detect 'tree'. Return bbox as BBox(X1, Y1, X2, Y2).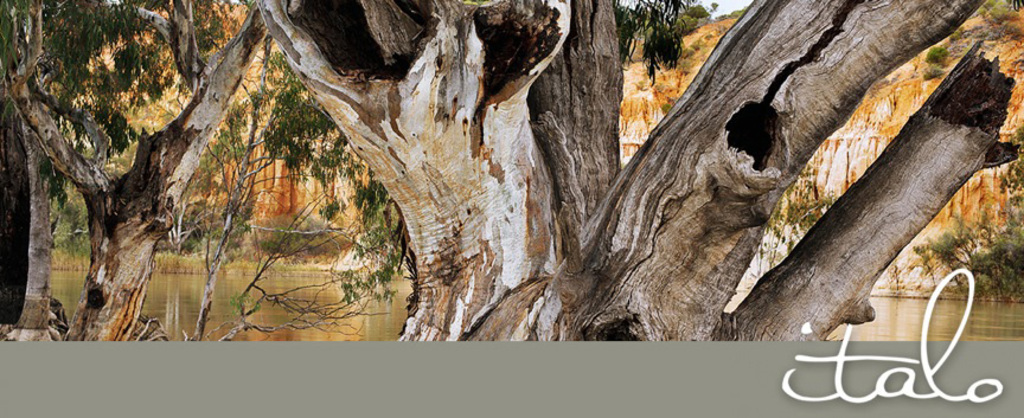
BBox(179, 52, 409, 342).
